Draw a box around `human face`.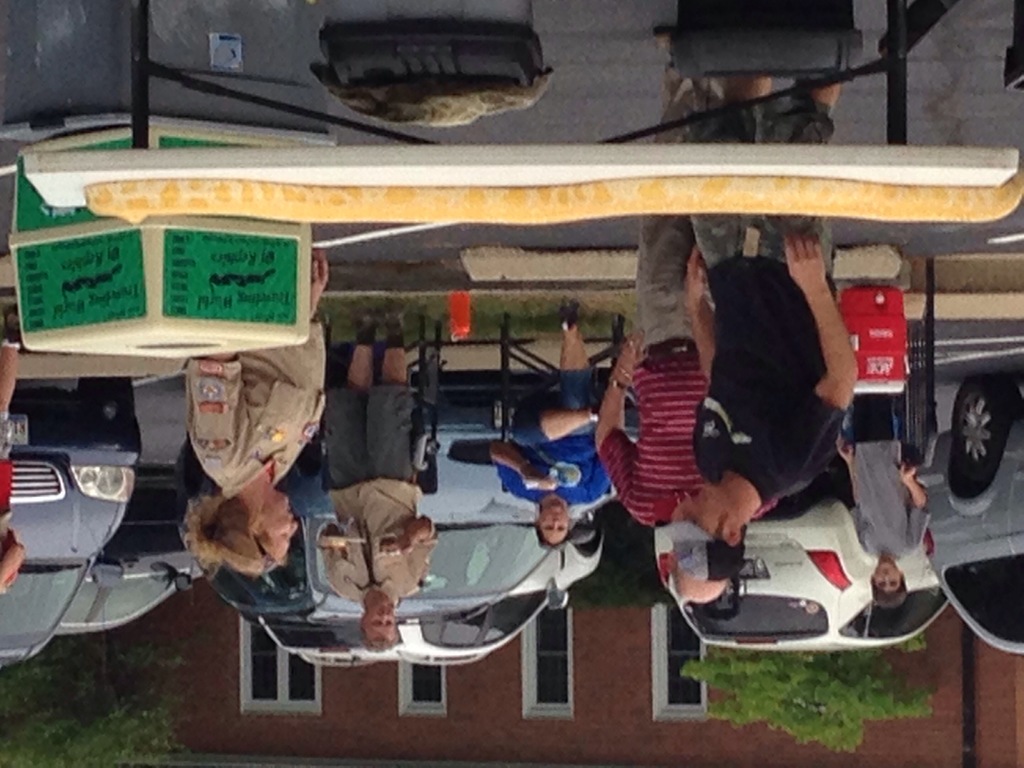
l=262, t=491, r=299, b=563.
